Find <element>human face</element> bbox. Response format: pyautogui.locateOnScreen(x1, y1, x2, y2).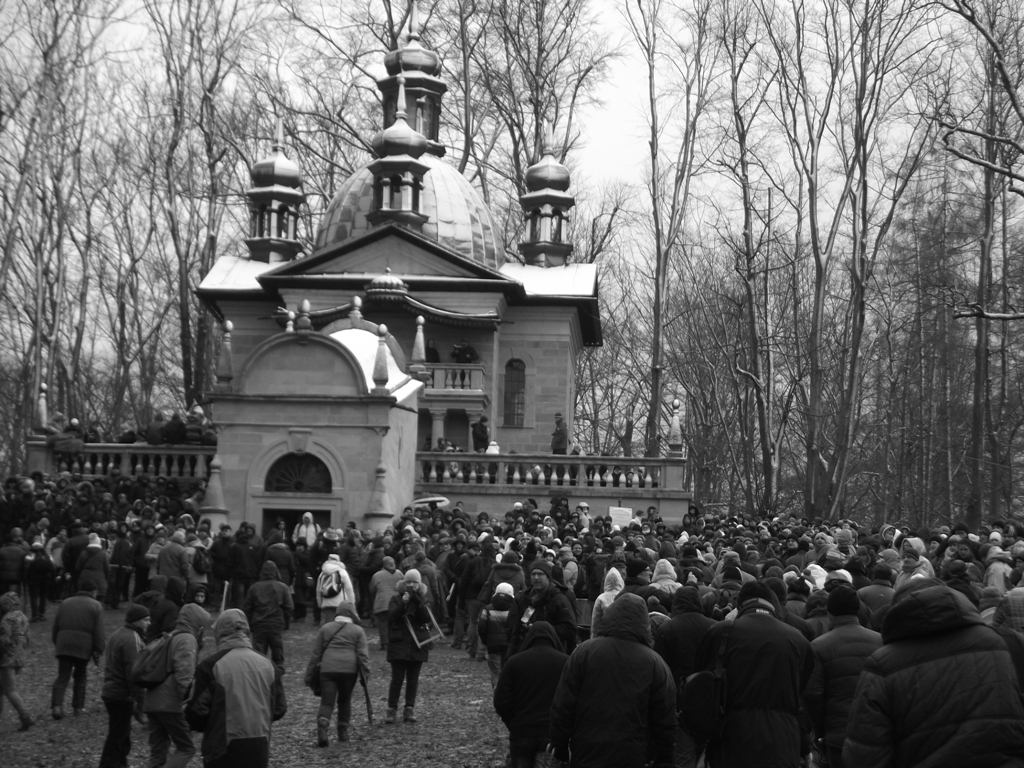
pyautogui.locateOnScreen(761, 533, 765, 538).
